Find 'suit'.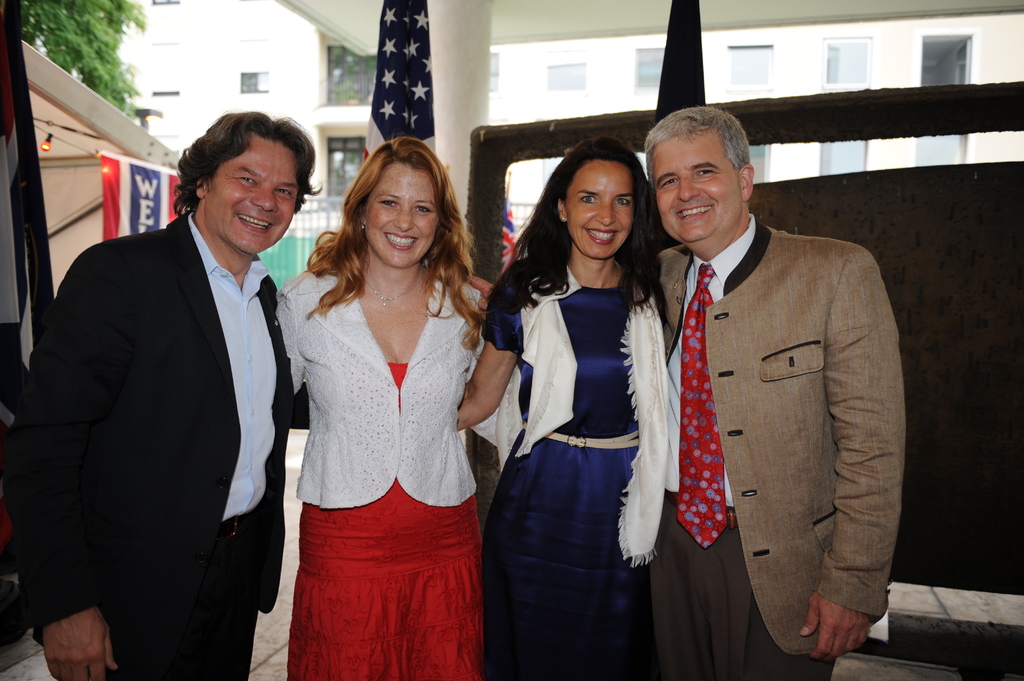
x1=0, y1=211, x2=312, y2=680.
